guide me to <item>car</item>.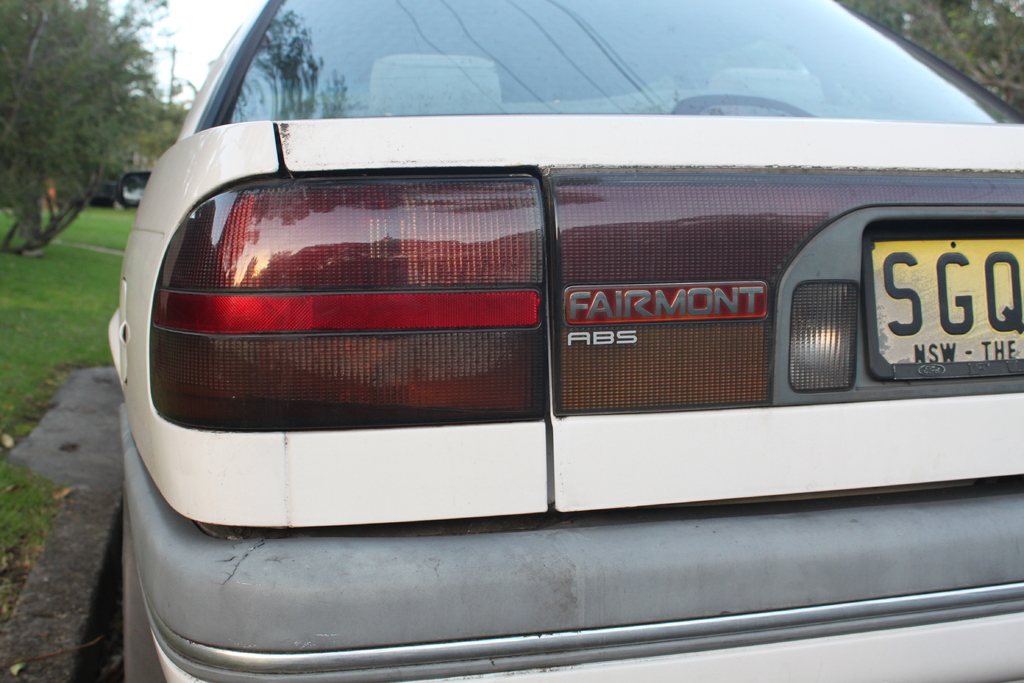
Guidance: {"left": 104, "top": 1, "right": 1023, "bottom": 682}.
